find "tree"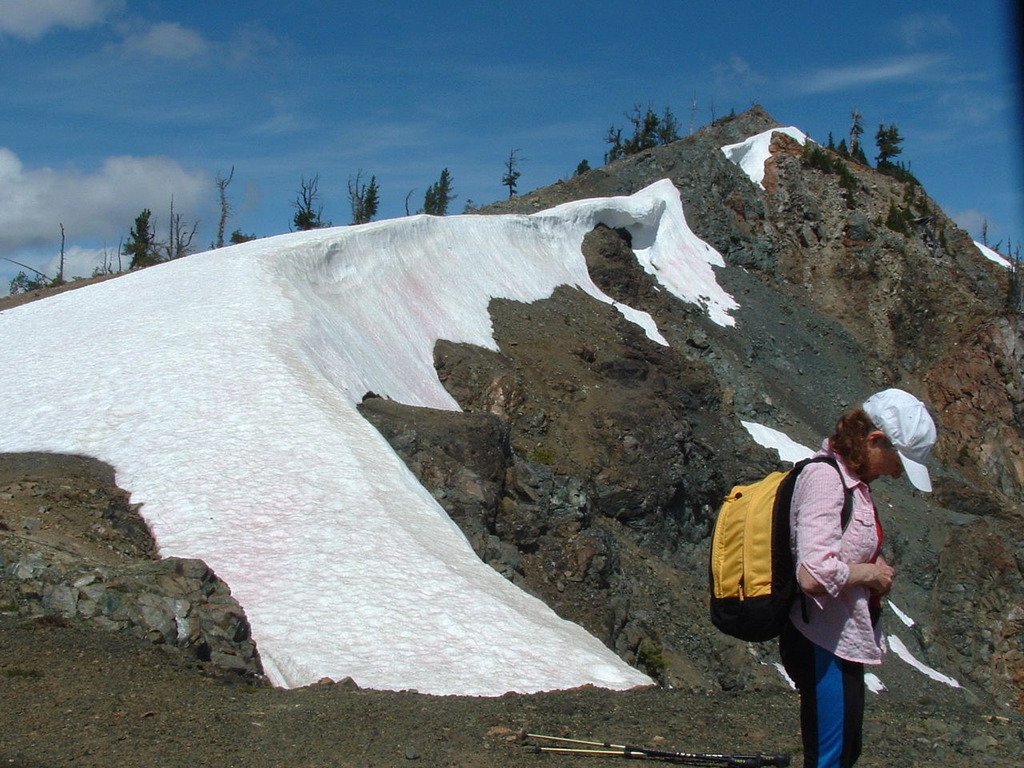
<box>873,122,905,167</box>
